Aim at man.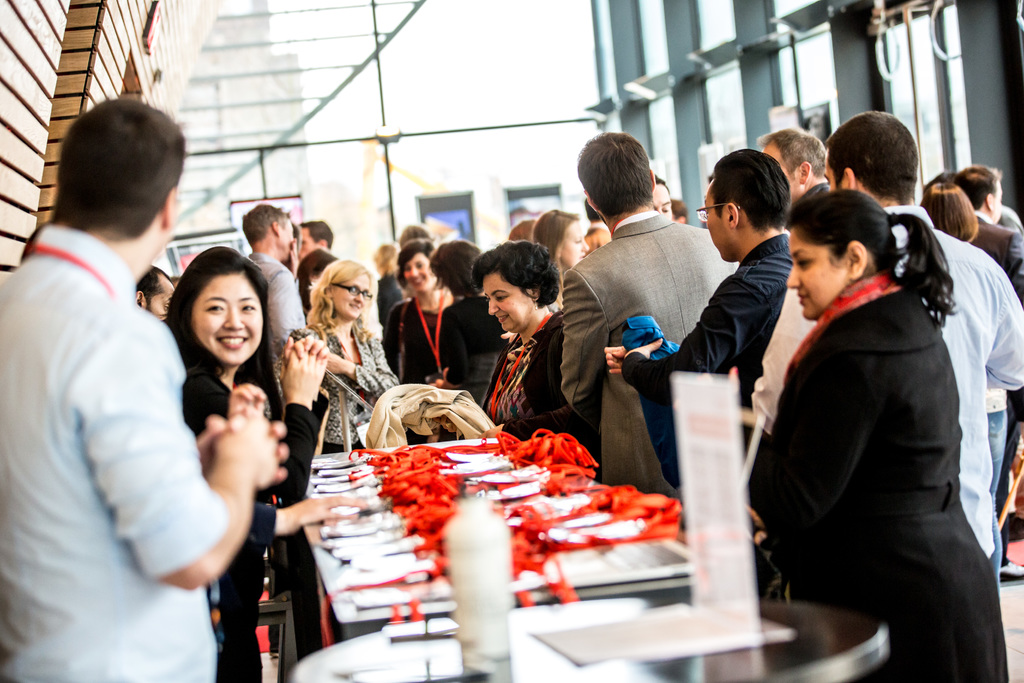
Aimed at (297,216,334,265).
